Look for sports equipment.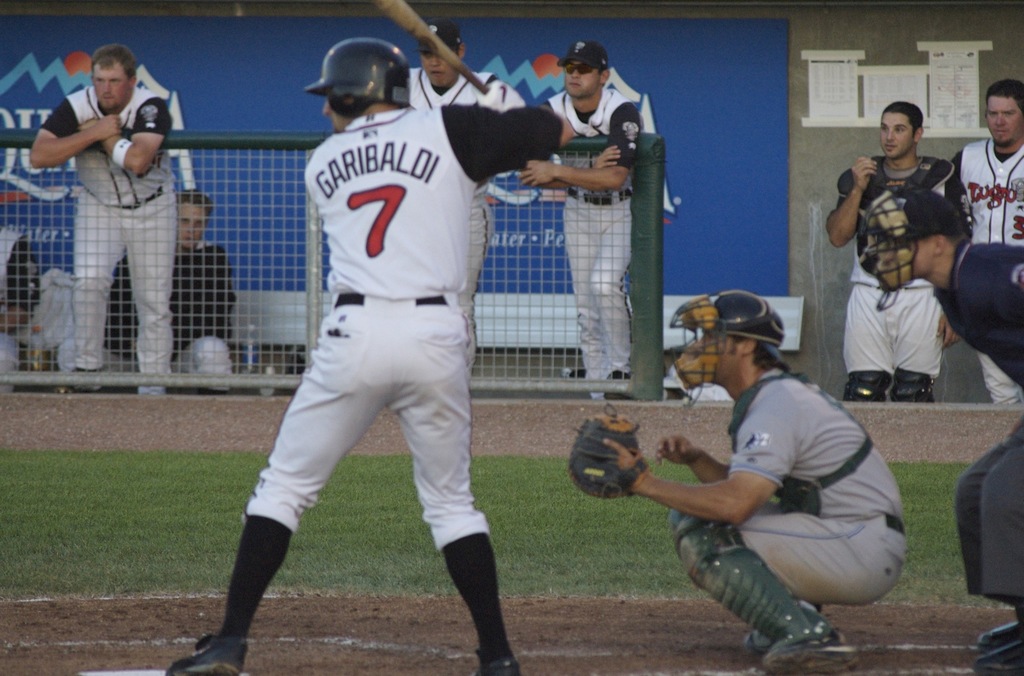
Found: <region>668, 291, 785, 405</region>.
